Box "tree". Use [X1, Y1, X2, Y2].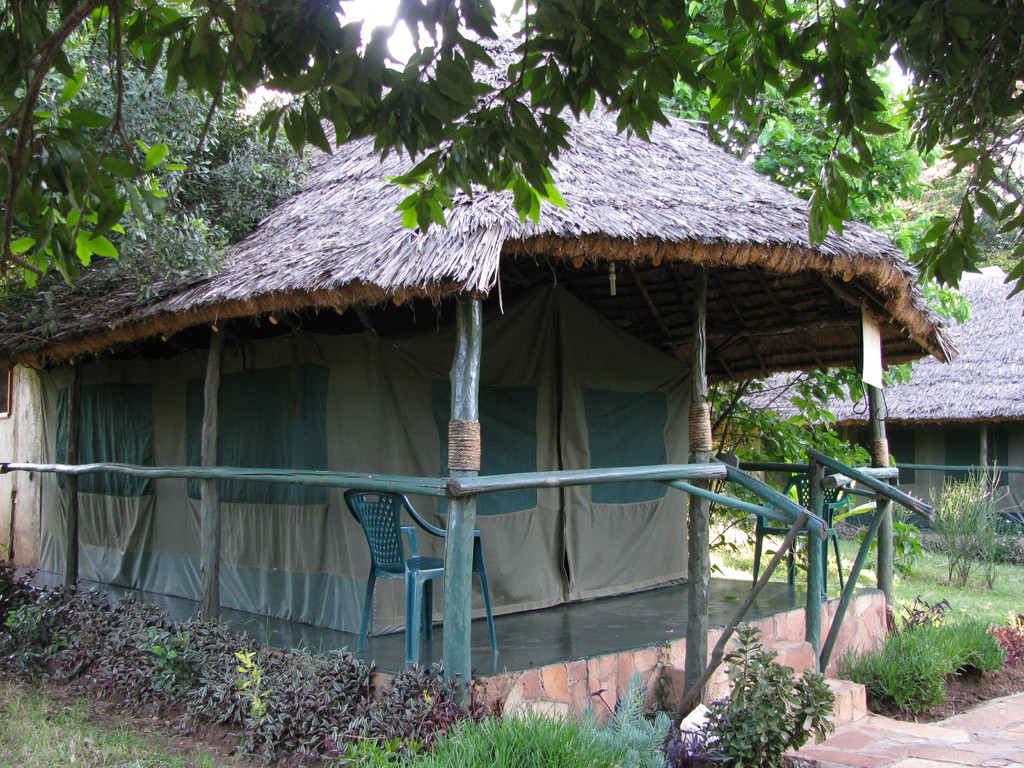
[0, 0, 1023, 296].
